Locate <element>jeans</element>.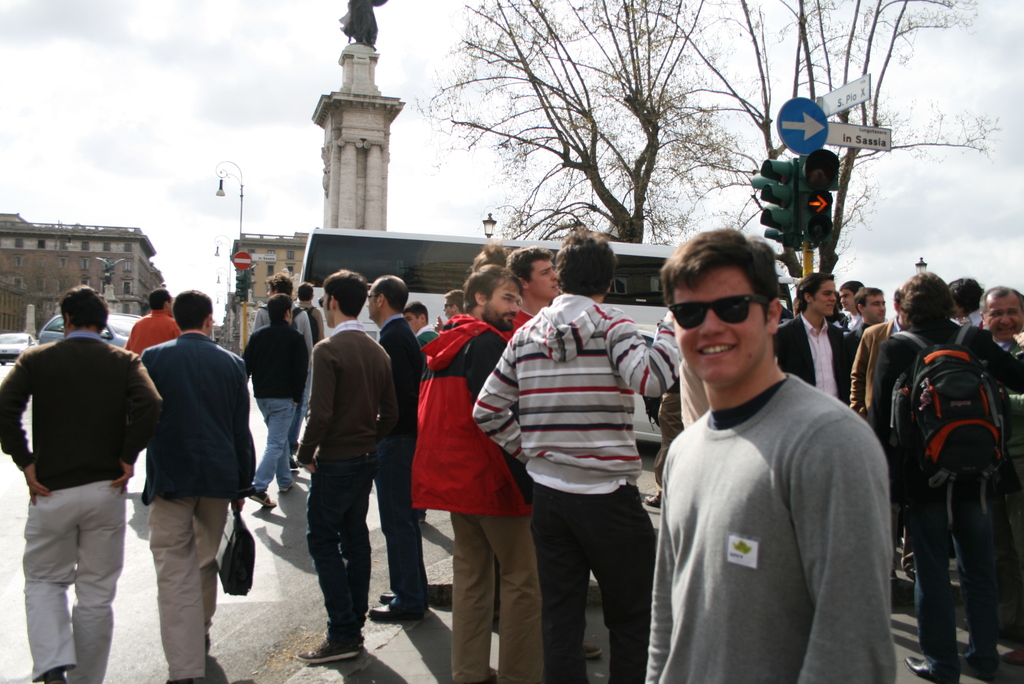
Bounding box: <region>246, 401, 299, 487</region>.
